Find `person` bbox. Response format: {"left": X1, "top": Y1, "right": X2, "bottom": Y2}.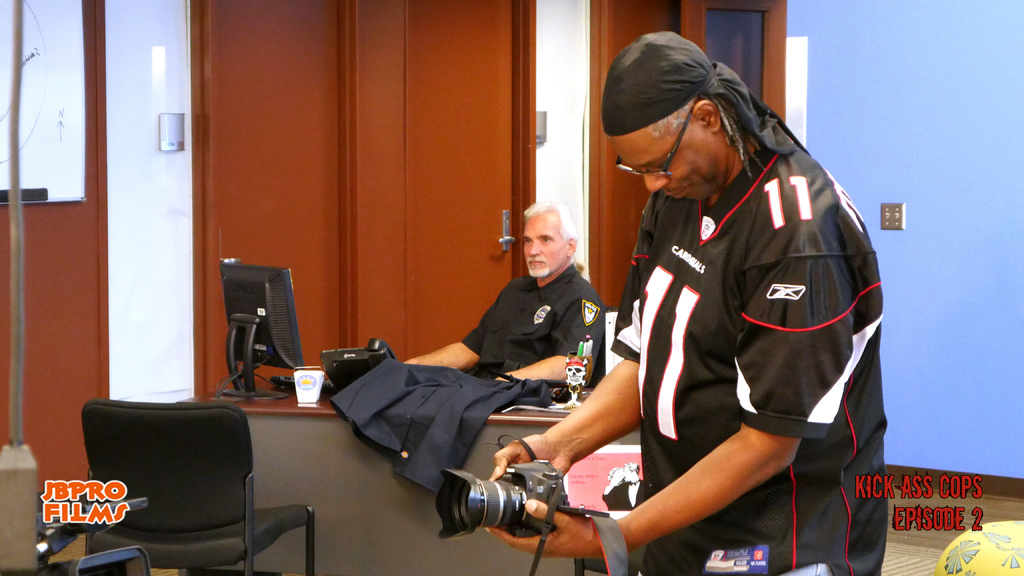
{"left": 481, "top": 29, "right": 890, "bottom": 575}.
